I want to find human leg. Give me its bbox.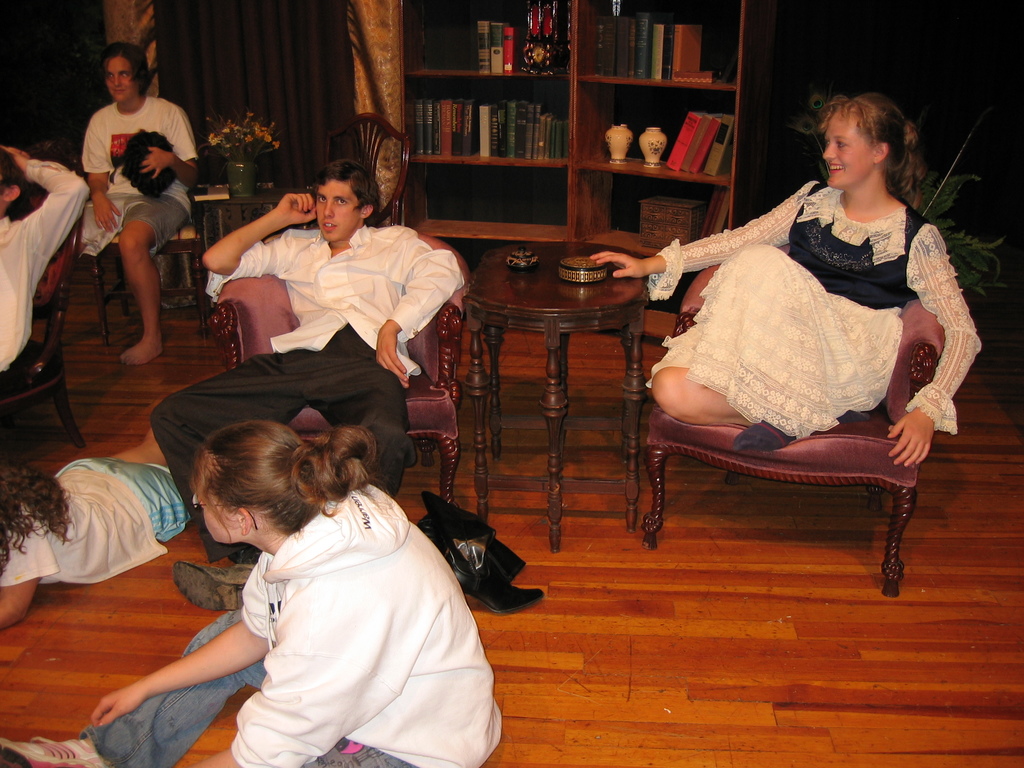
0/603/264/767.
